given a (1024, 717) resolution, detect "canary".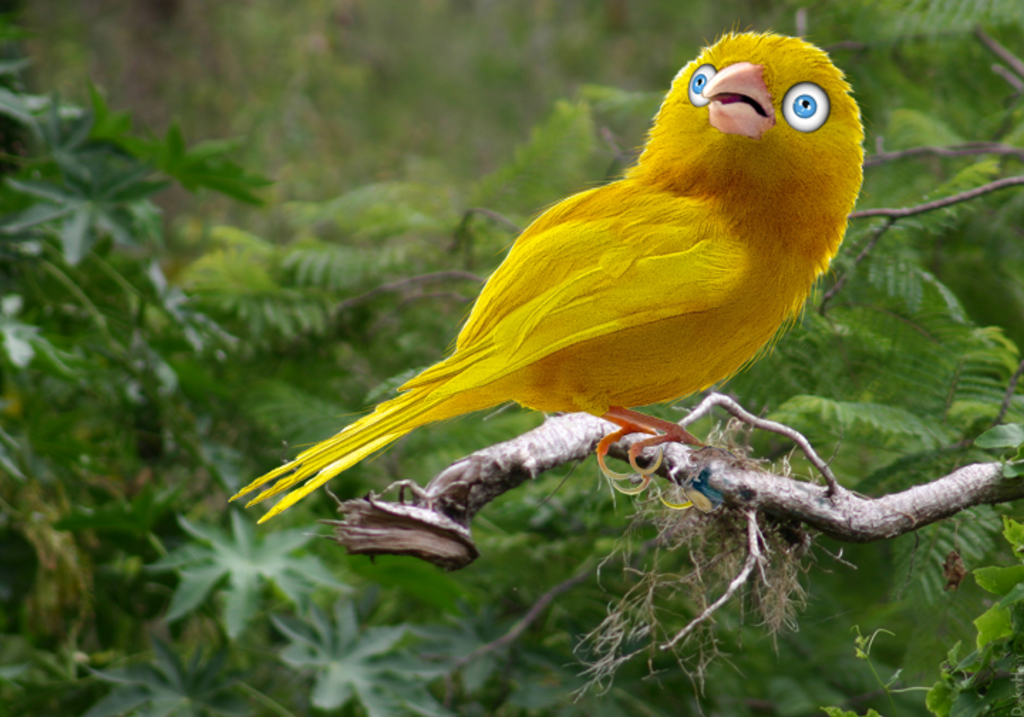
(left=225, top=27, right=866, bottom=525).
